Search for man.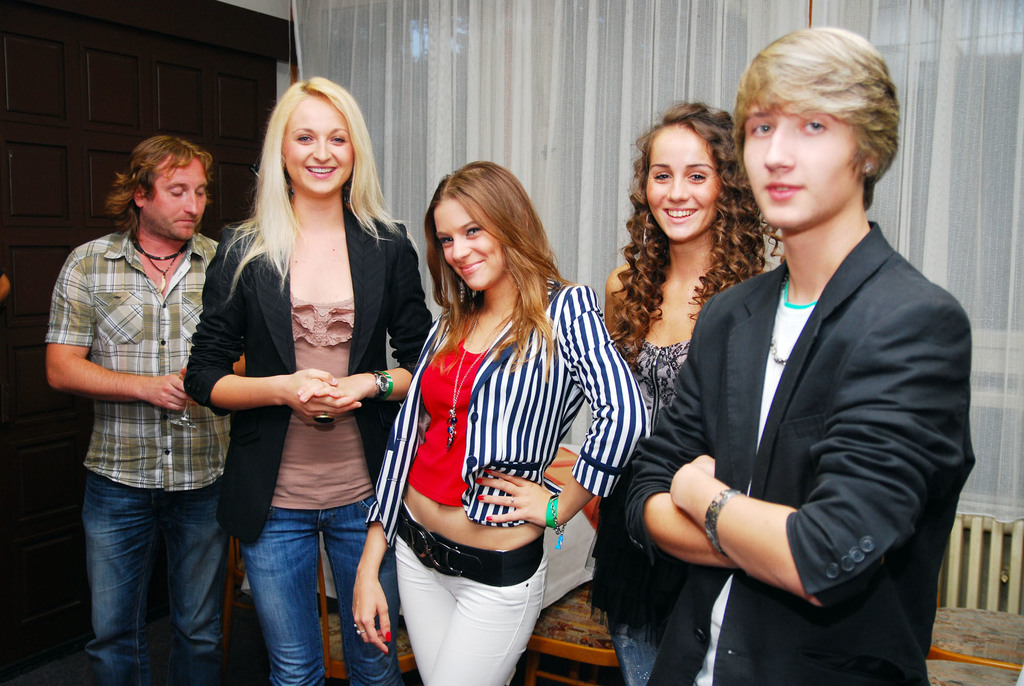
Found at [left=32, top=118, right=248, bottom=666].
